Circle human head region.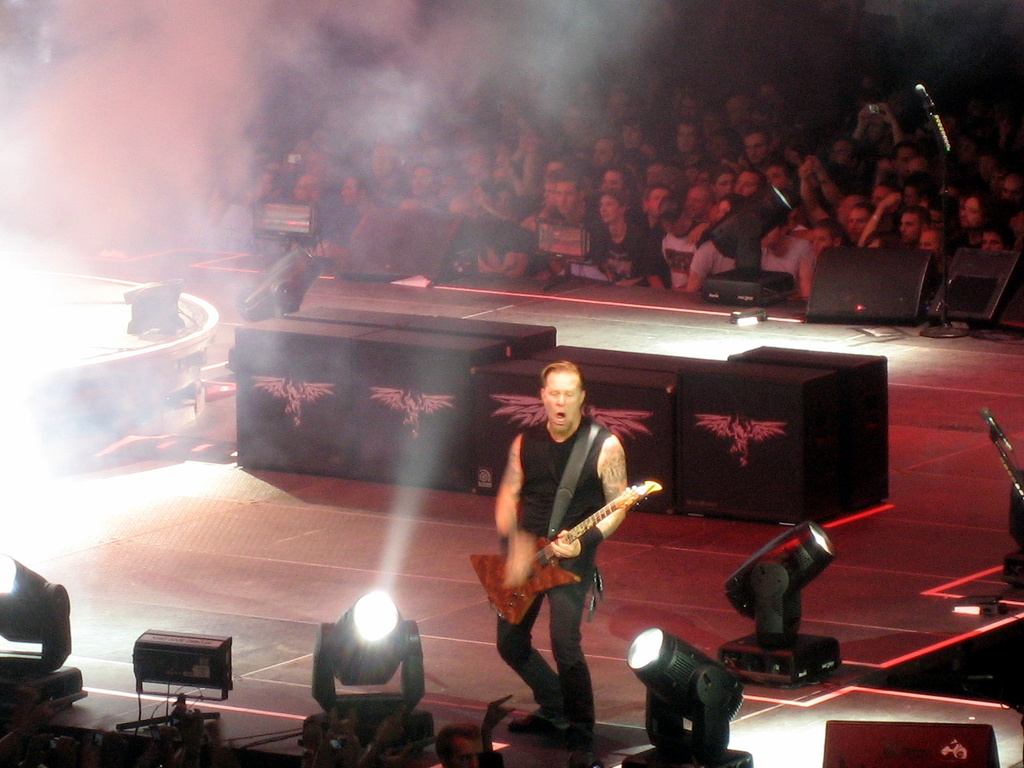
Region: l=862, t=99, r=887, b=141.
